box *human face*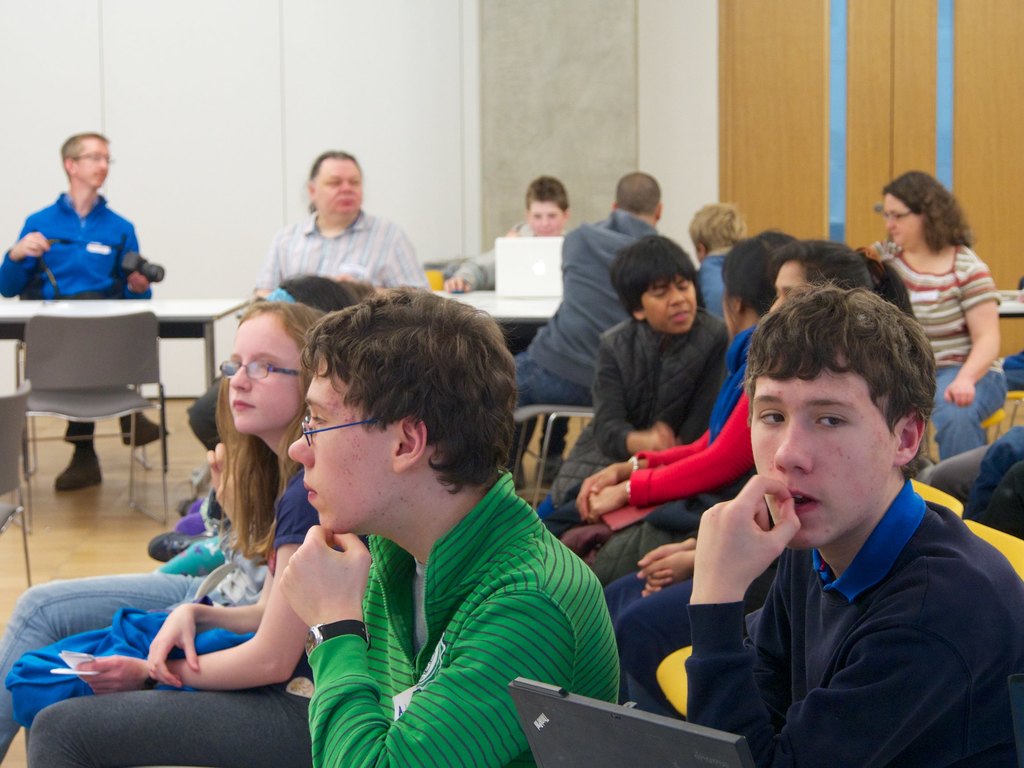
<region>745, 358, 890, 540</region>
